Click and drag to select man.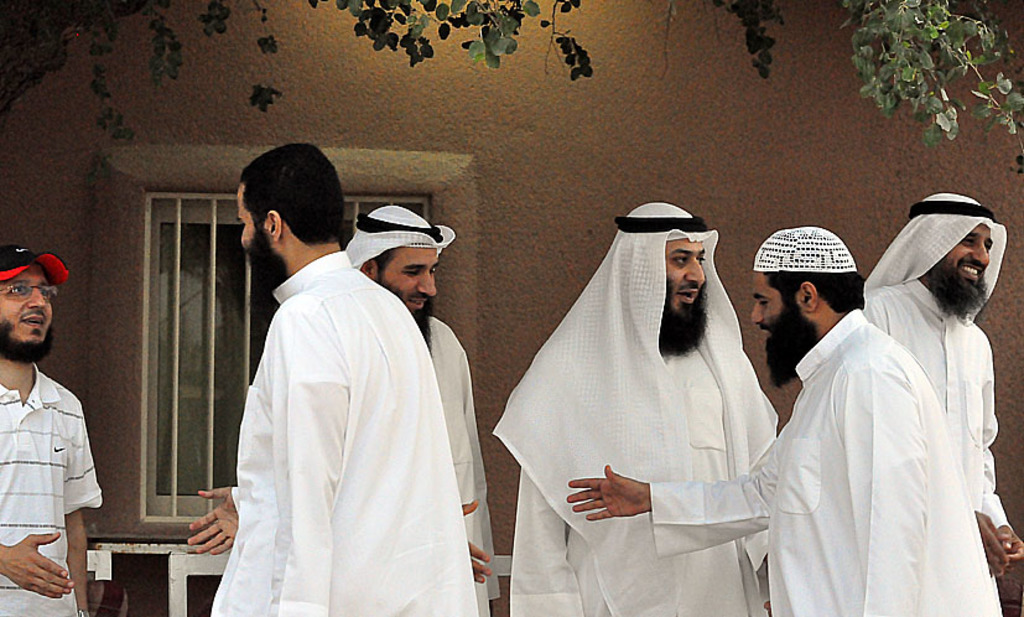
Selection: 568/222/992/616.
